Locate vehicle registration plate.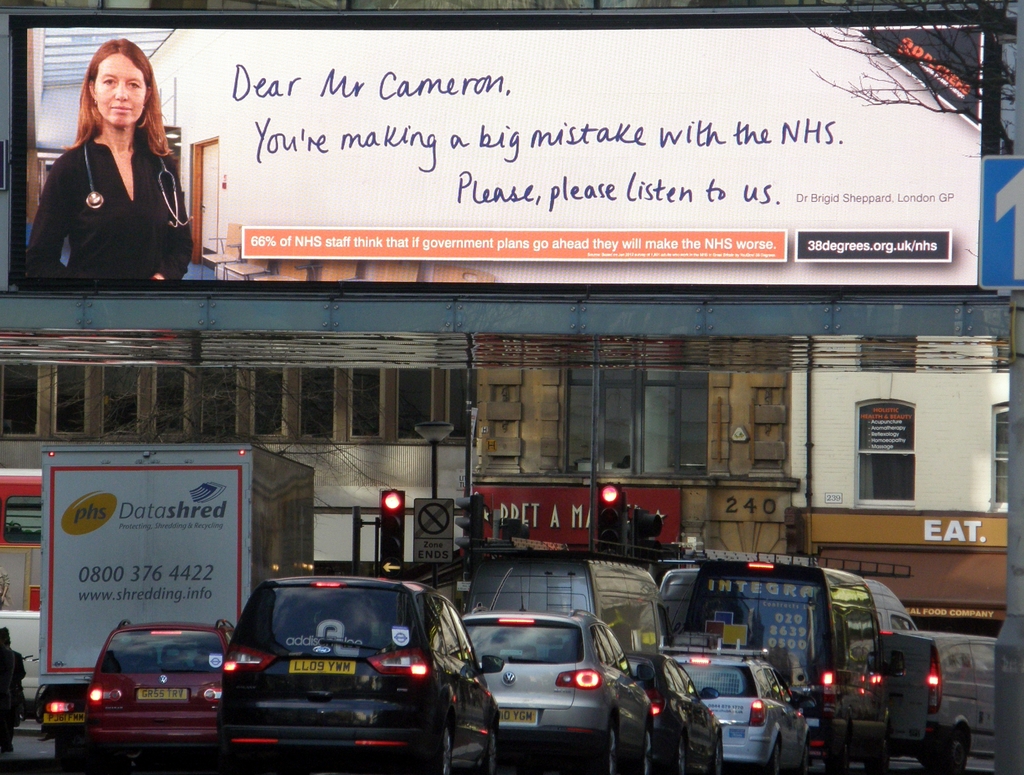
Bounding box: BBox(137, 689, 181, 697).
